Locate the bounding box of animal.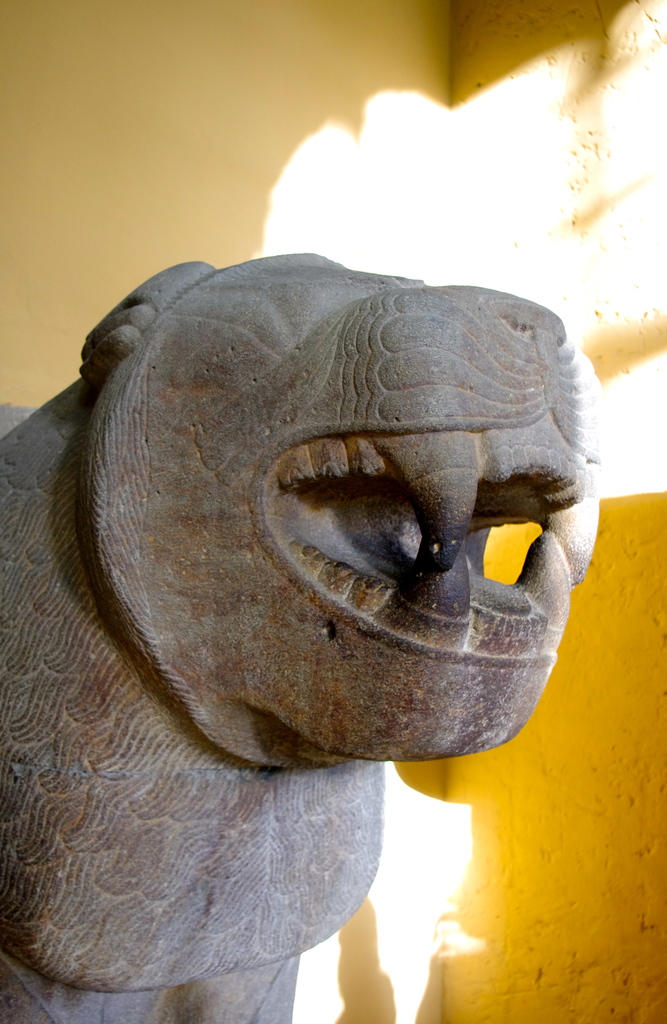
Bounding box: <box>0,245,606,1023</box>.
